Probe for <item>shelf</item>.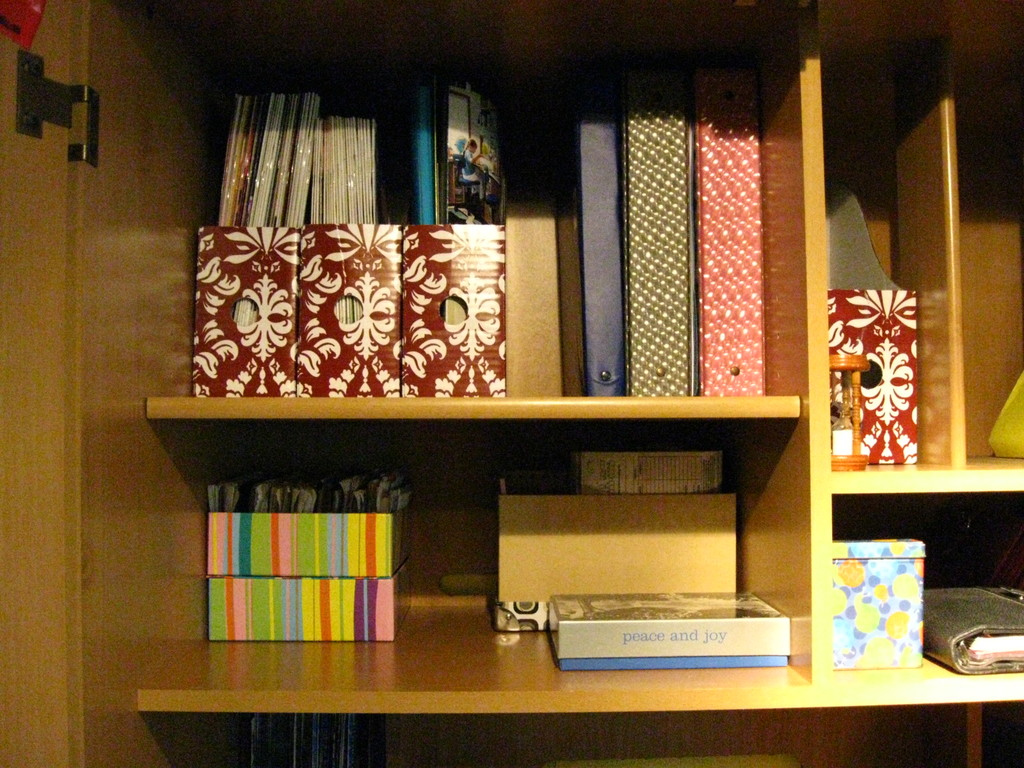
Probe result: box(0, 0, 1023, 767).
